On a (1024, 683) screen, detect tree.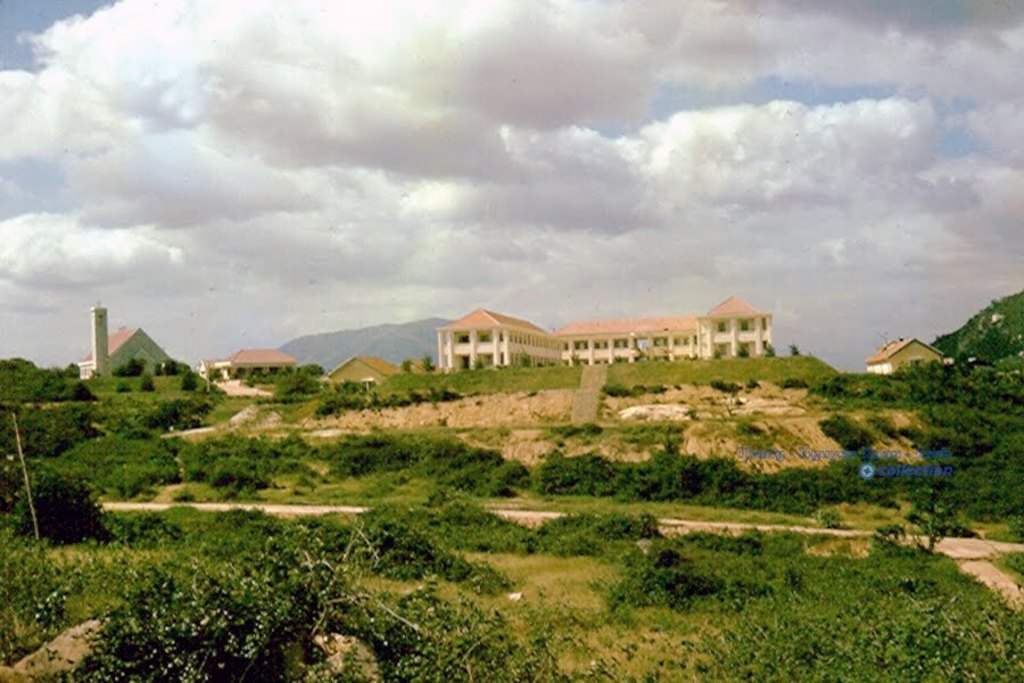
57 418 188 499.
